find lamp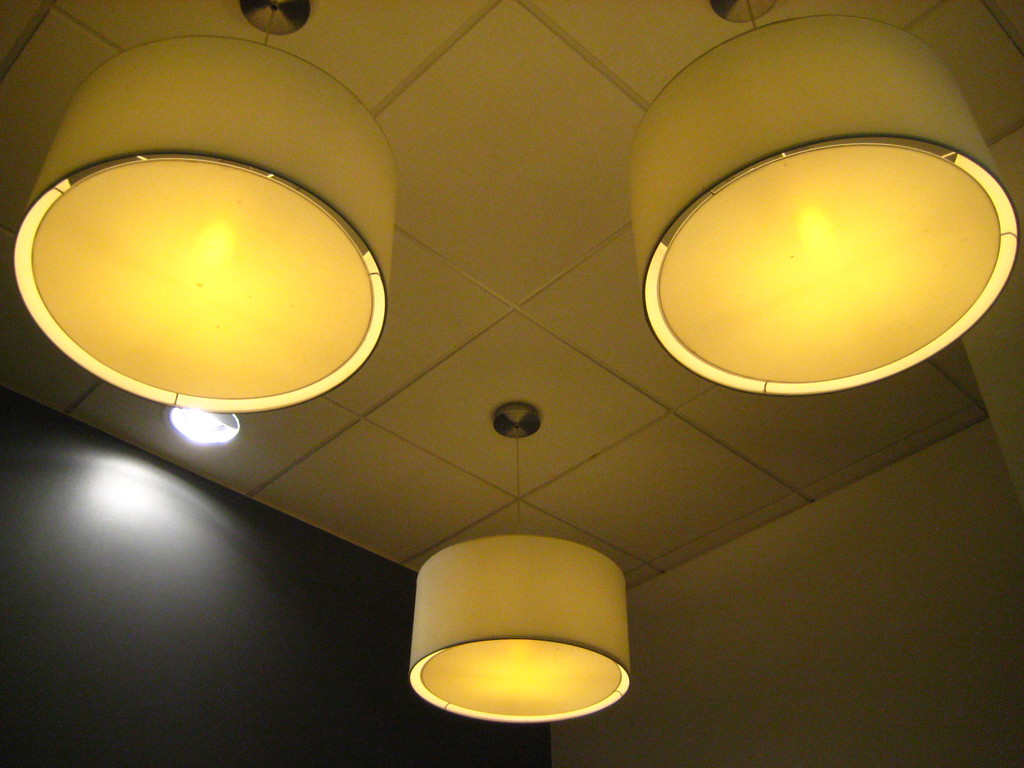
[x1=410, y1=547, x2=641, y2=767]
